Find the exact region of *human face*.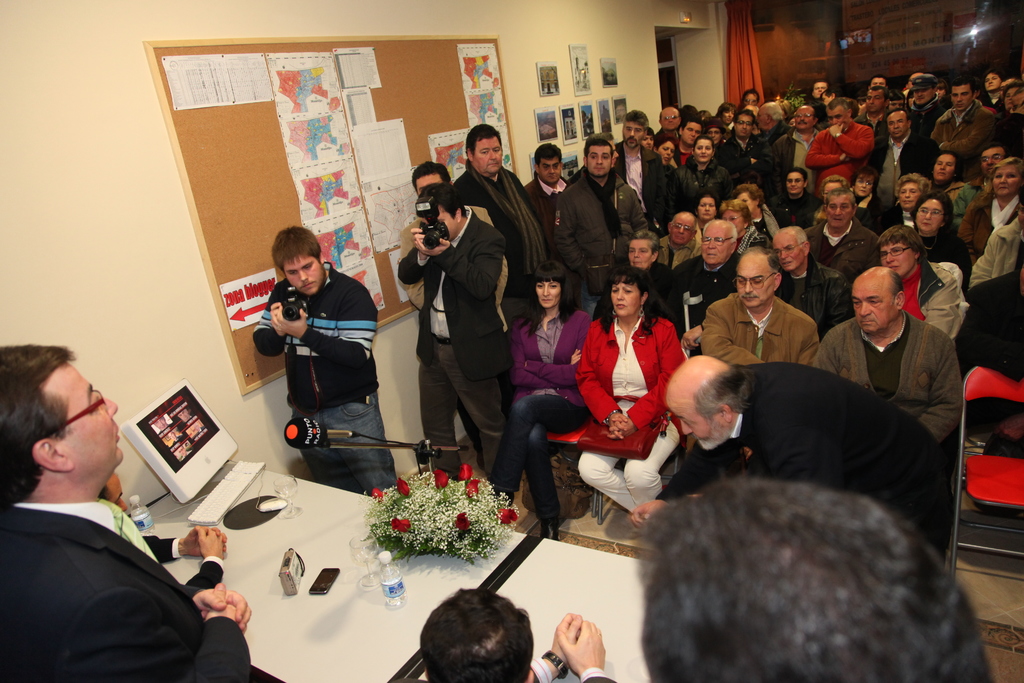
Exact region: {"left": 726, "top": 110, "right": 733, "bottom": 123}.
